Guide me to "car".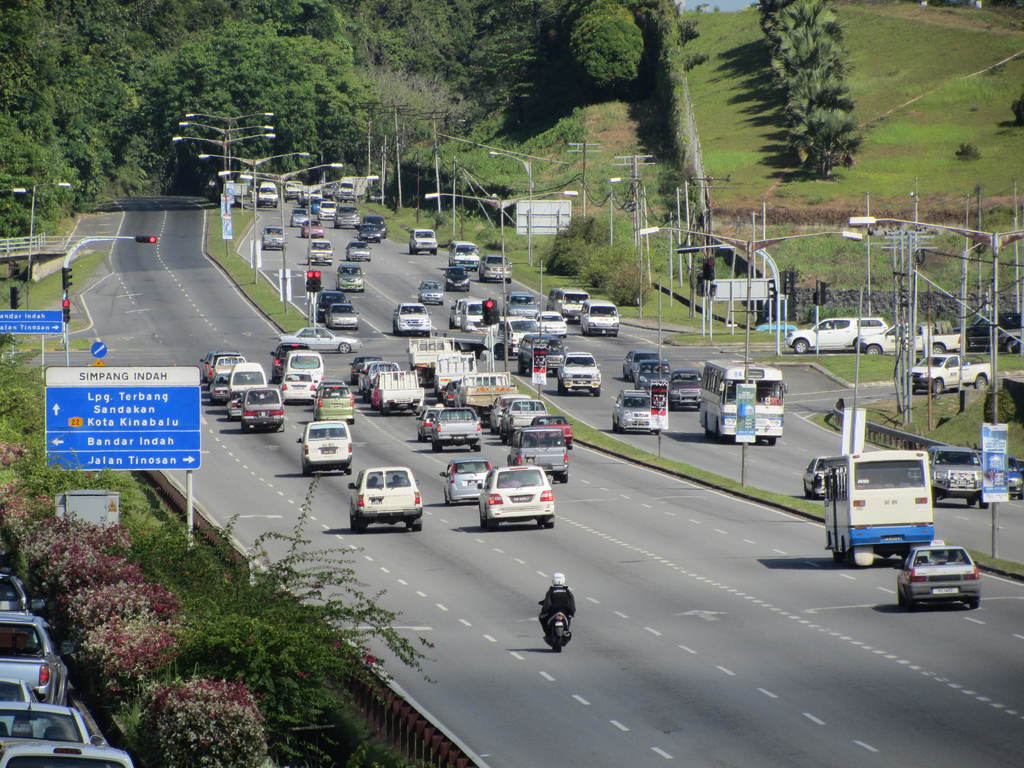
Guidance: detection(669, 368, 698, 408).
